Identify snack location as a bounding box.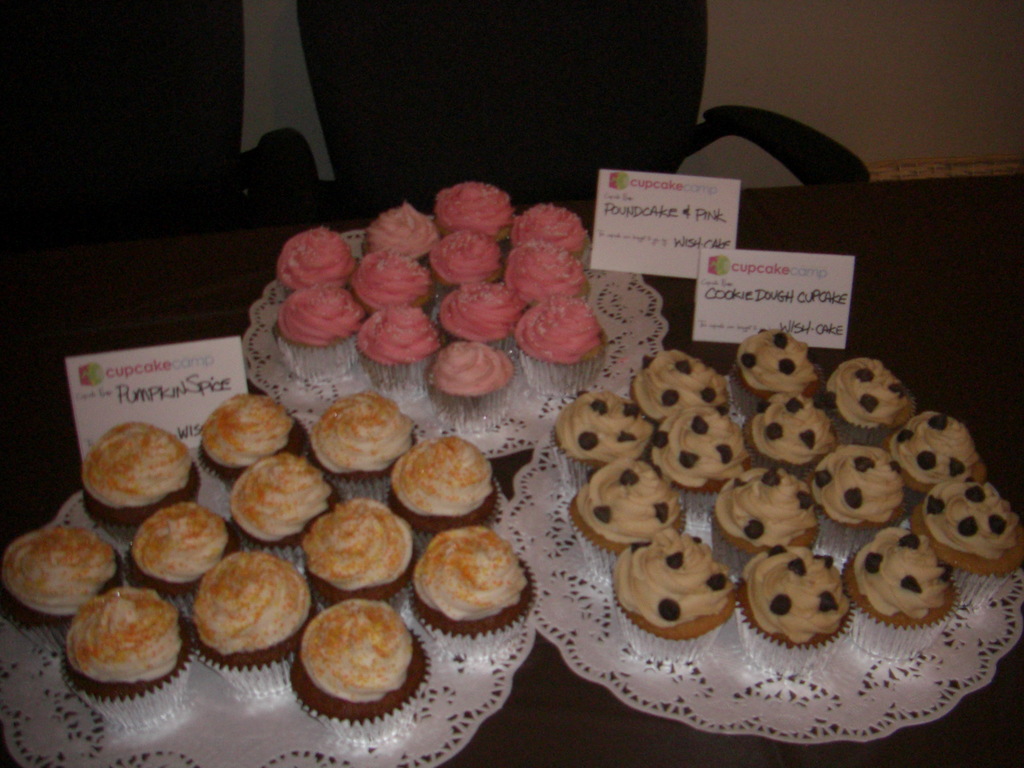
<bbox>426, 227, 507, 299</bbox>.
